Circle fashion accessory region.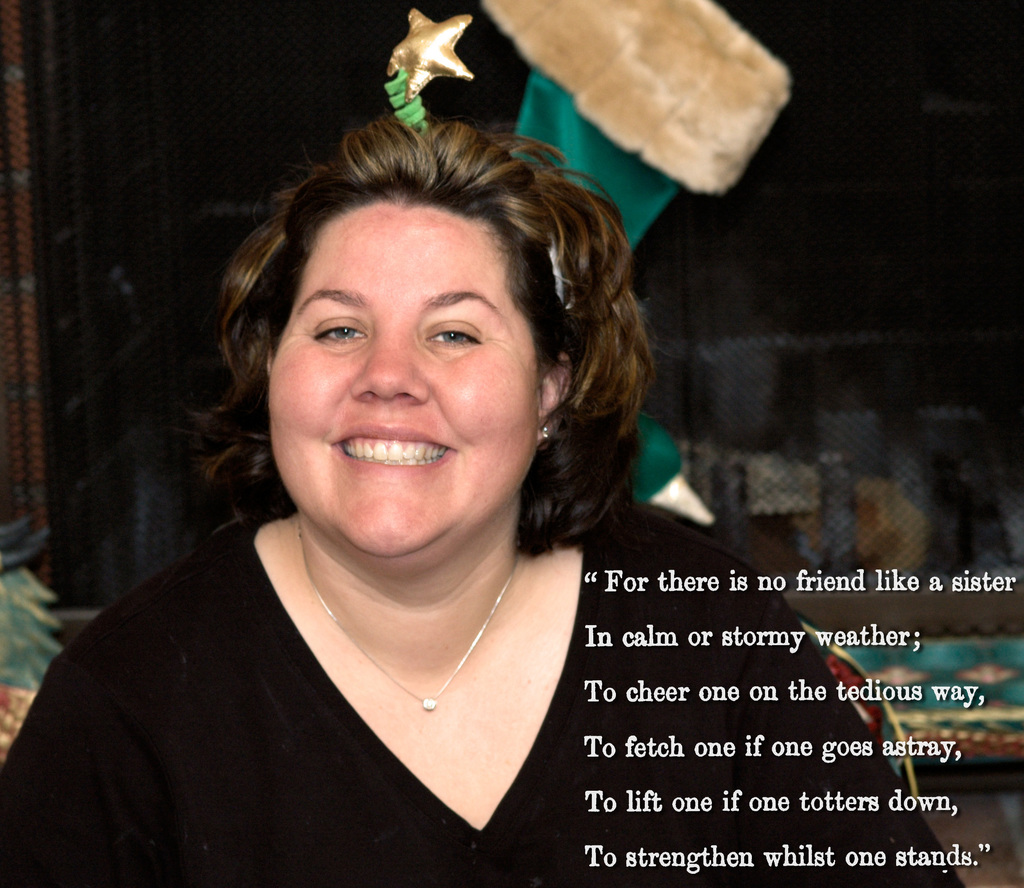
Region: 543 213 574 318.
